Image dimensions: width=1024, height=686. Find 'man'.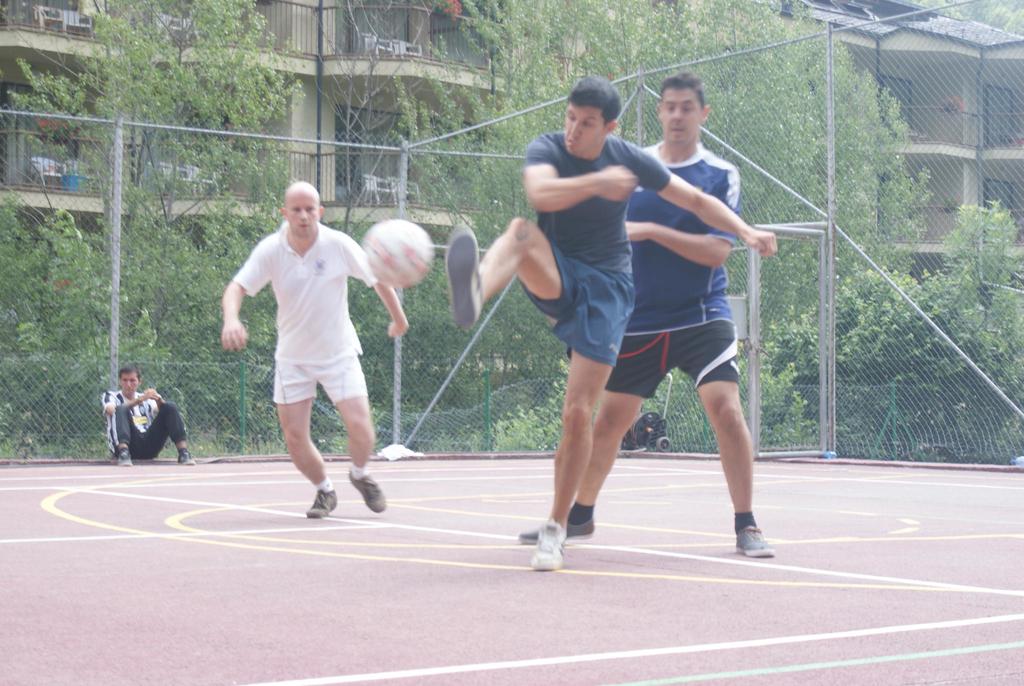
<box>514,69,778,555</box>.
